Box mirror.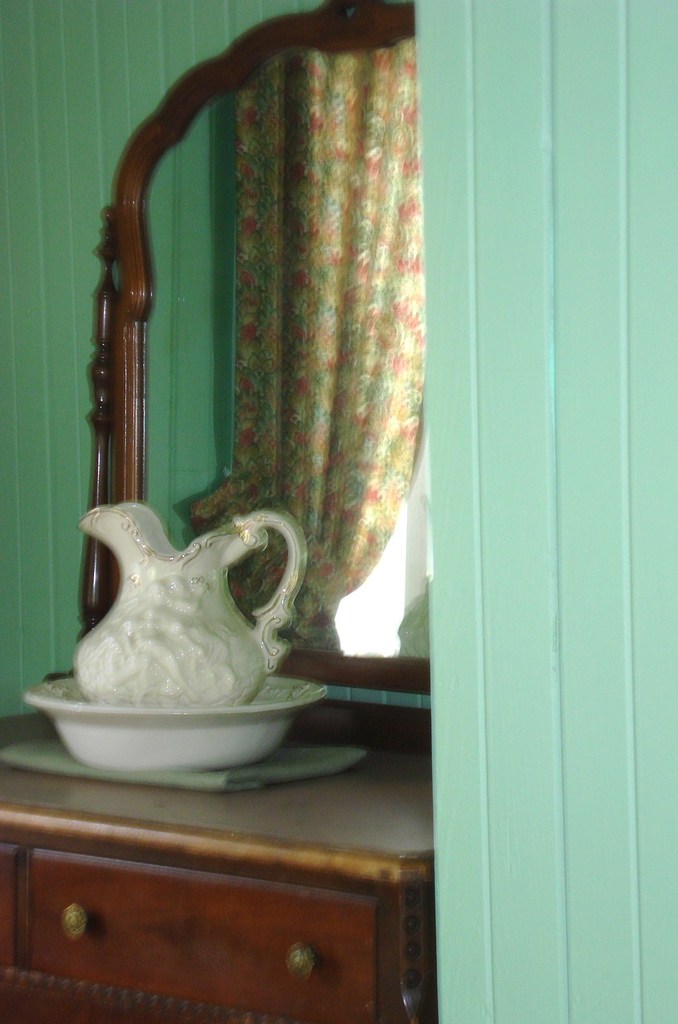
<box>139,29,432,657</box>.
